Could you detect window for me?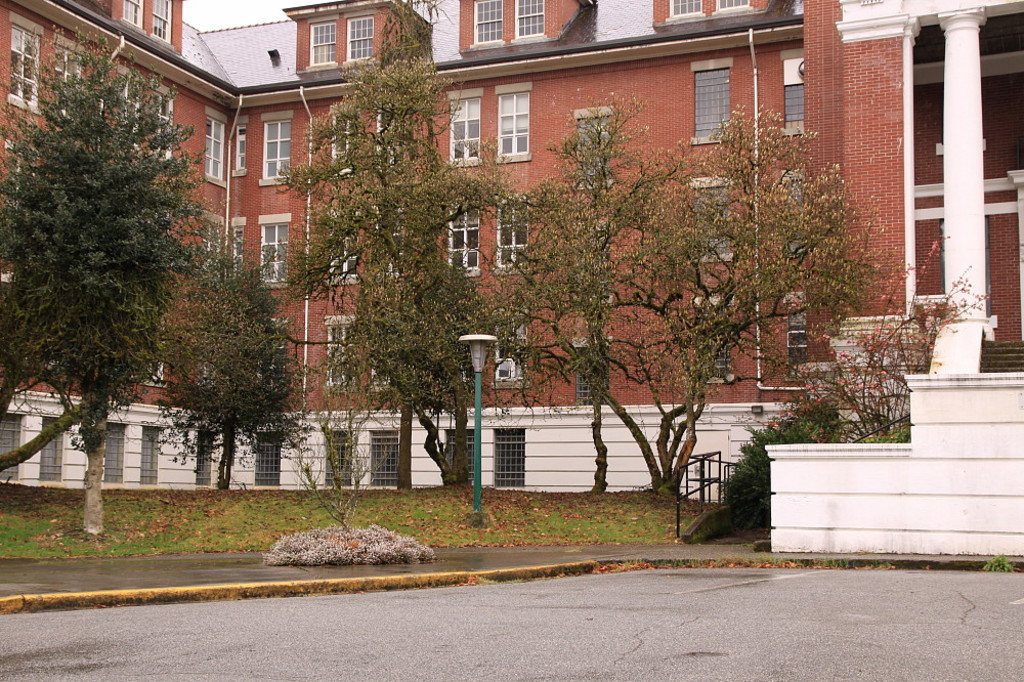
Detection result: crop(494, 305, 529, 386).
